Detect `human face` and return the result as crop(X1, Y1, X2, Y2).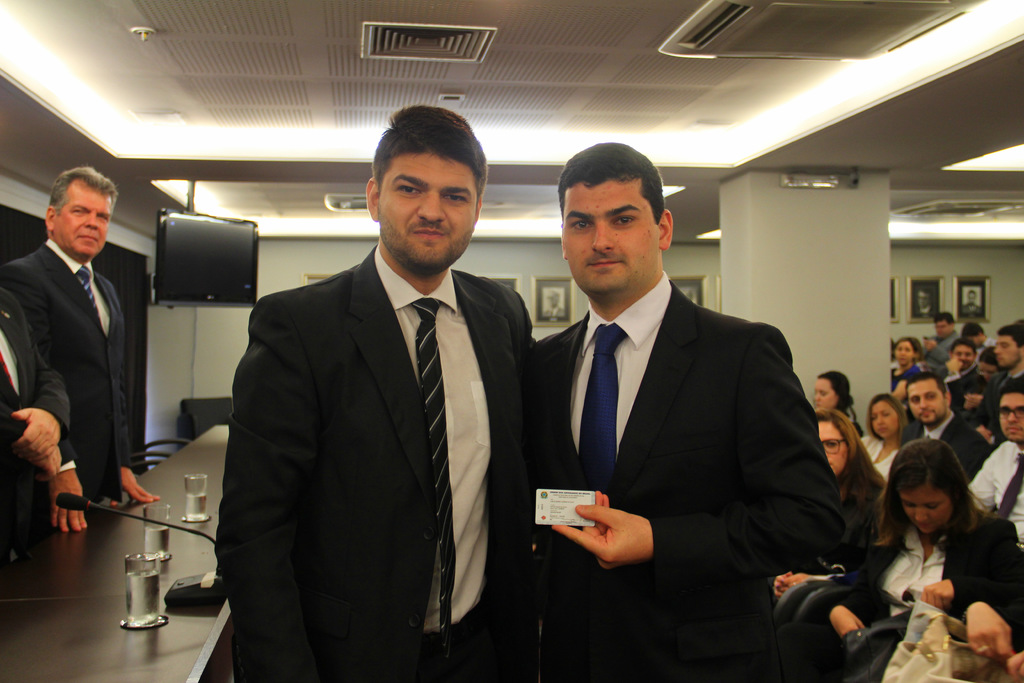
crop(54, 188, 111, 258).
